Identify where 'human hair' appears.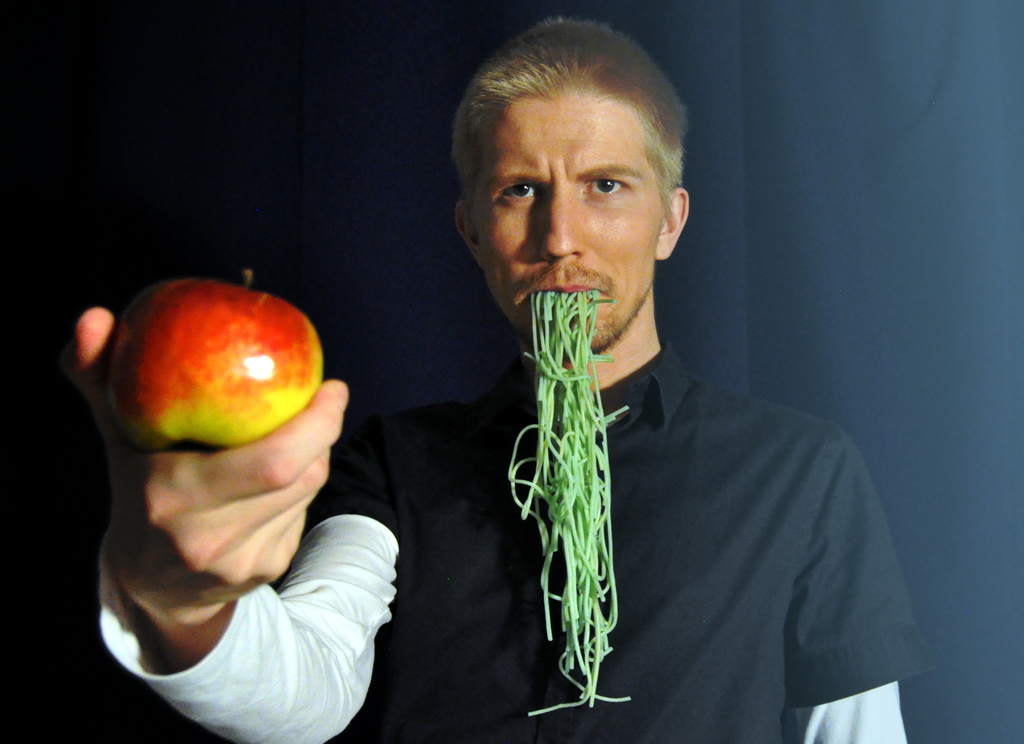
Appears at left=433, top=12, right=730, bottom=267.
